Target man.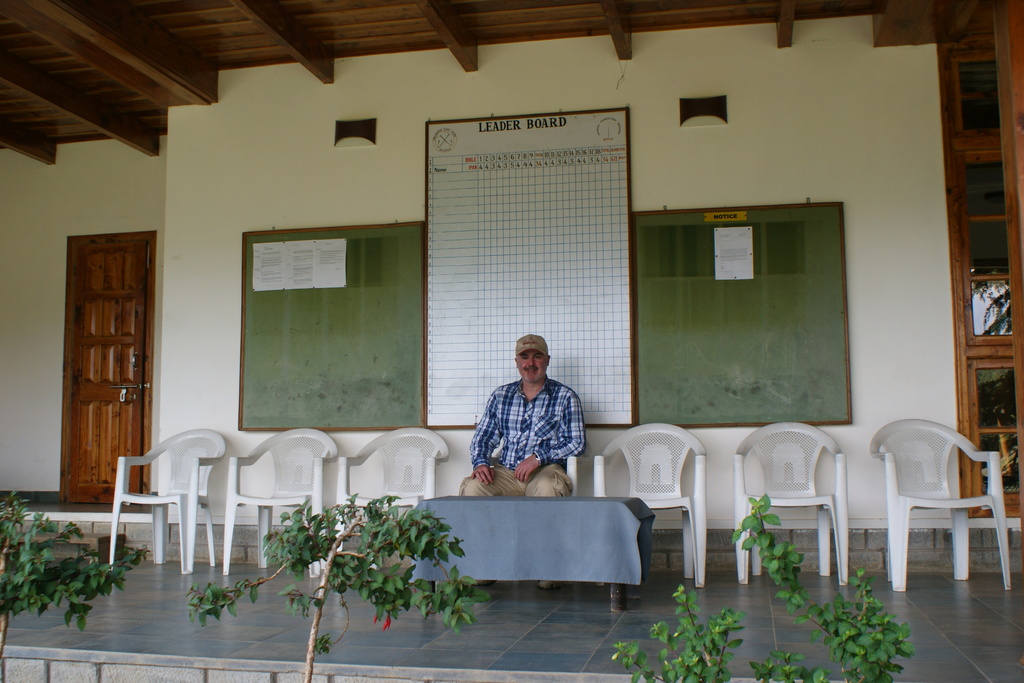
Target region: detection(461, 334, 594, 509).
